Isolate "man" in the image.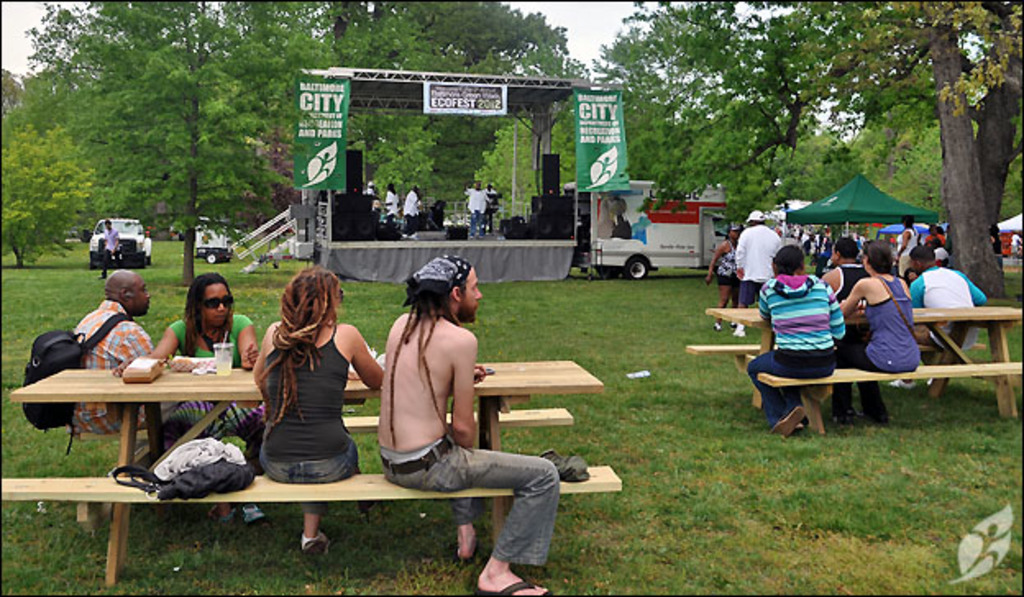
Isolated region: (735, 213, 776, 338).
